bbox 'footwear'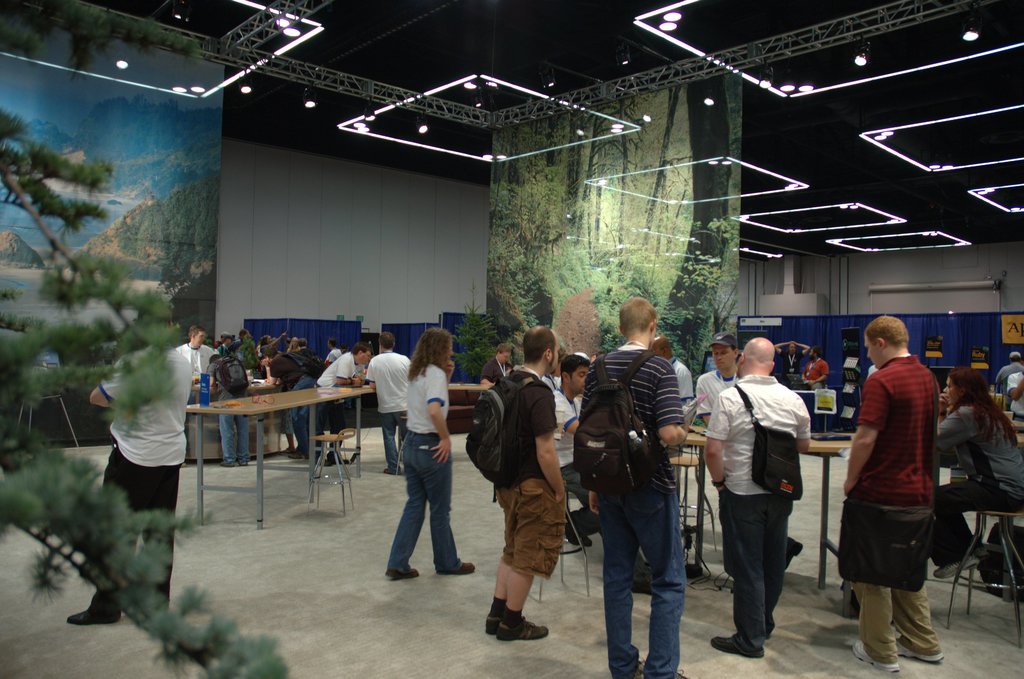
(852, 634, 902, 673)
